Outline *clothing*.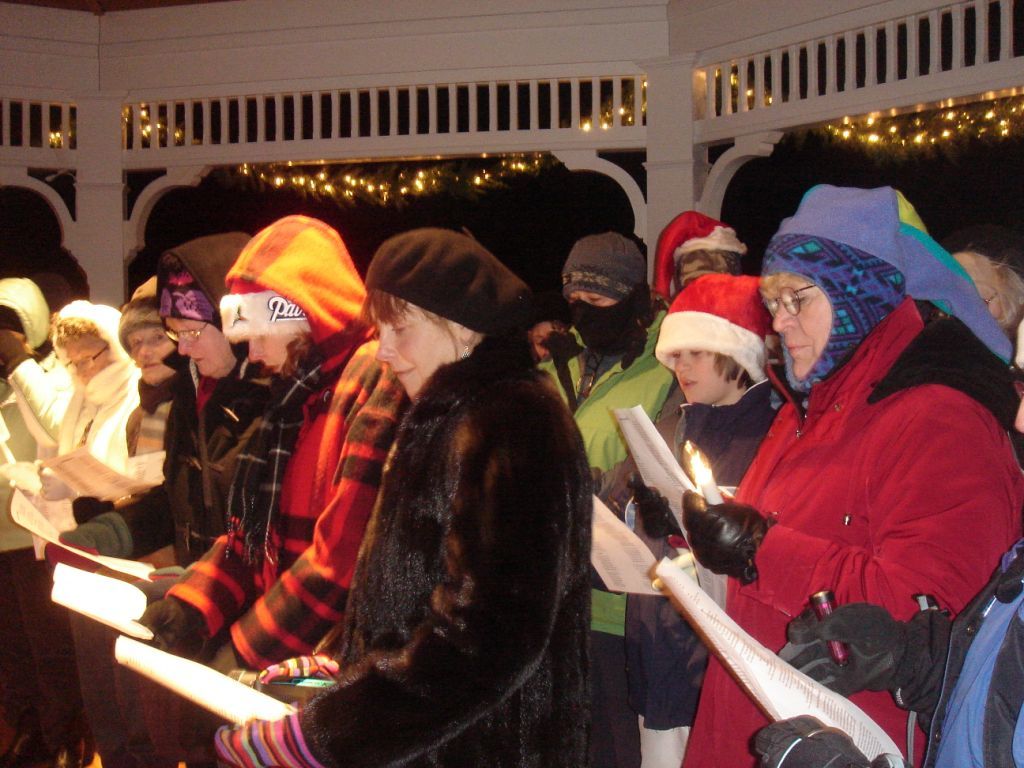
Outline: [616,282,764,731].
